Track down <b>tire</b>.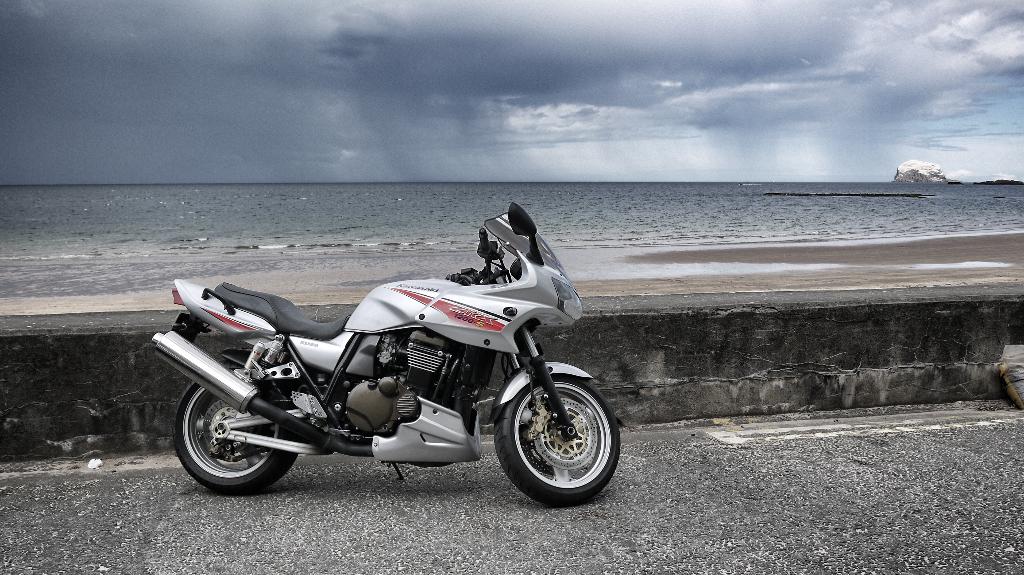
Tracked to Rect(494, 366, 625, 503).
